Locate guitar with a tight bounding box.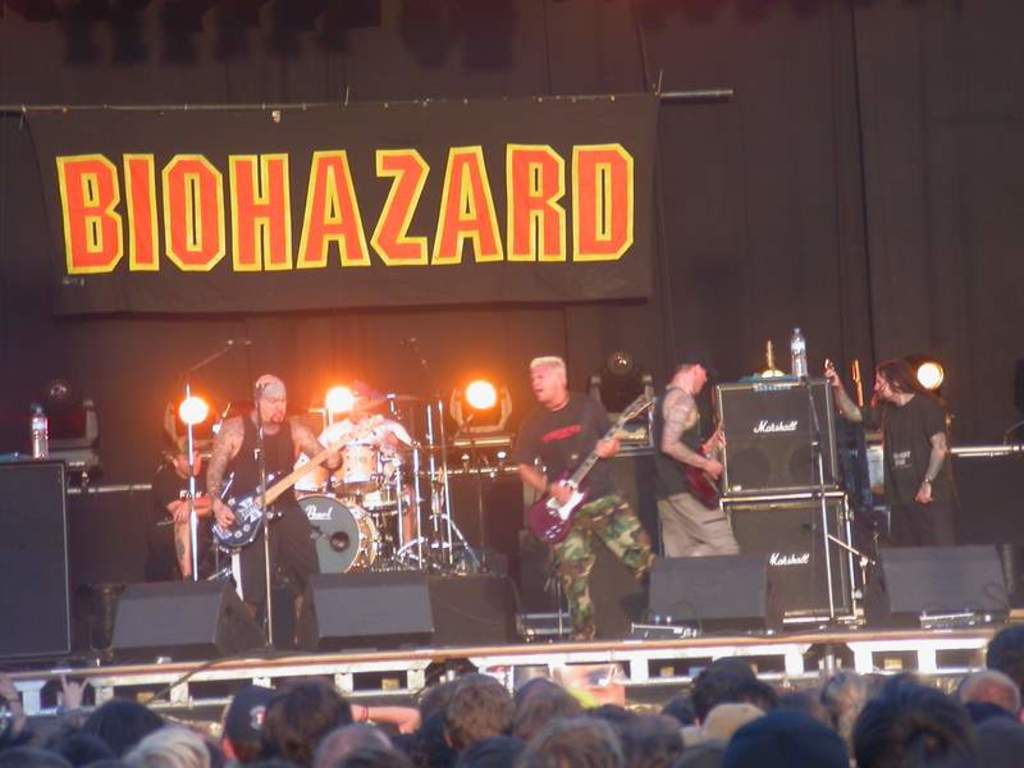
193,424,369,577.
